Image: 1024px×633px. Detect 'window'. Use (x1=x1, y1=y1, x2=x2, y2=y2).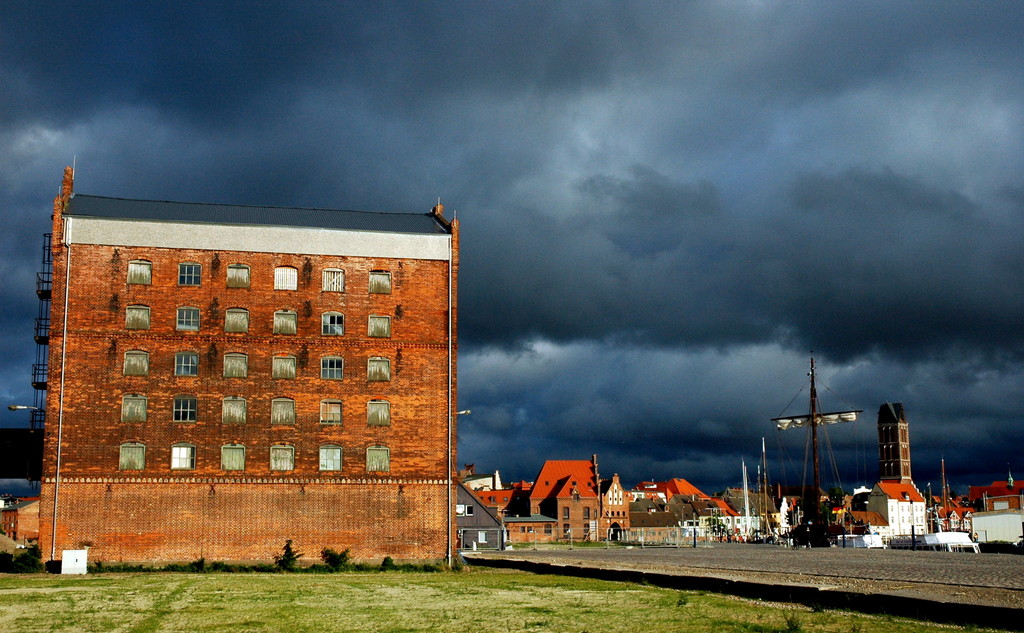
(x1=222, y1=352, x2=248, y2=378).
